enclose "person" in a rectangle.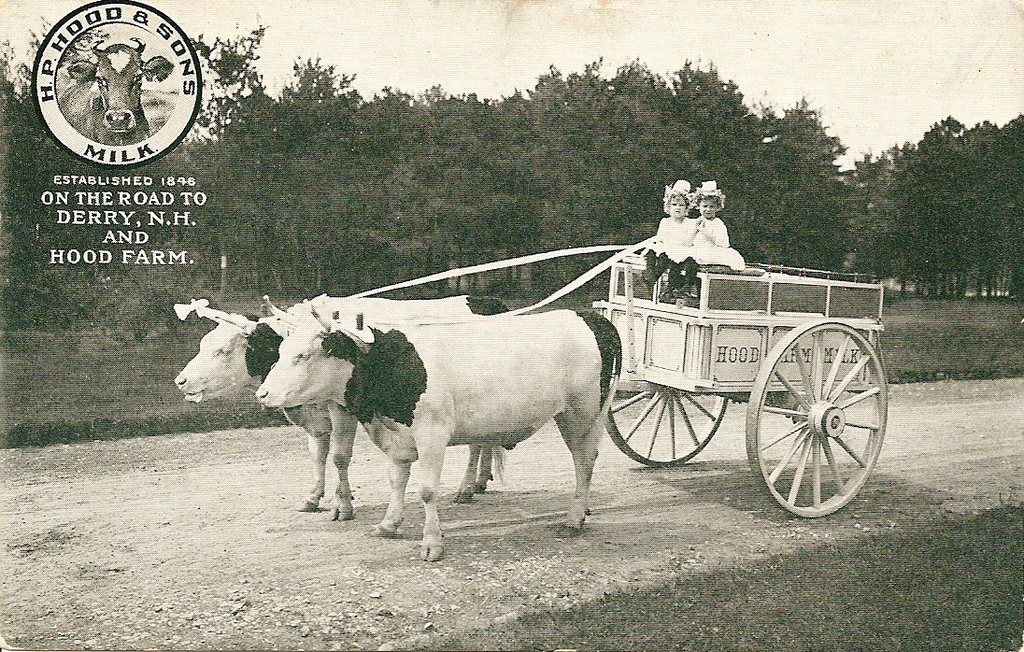
692 180 737 266.
